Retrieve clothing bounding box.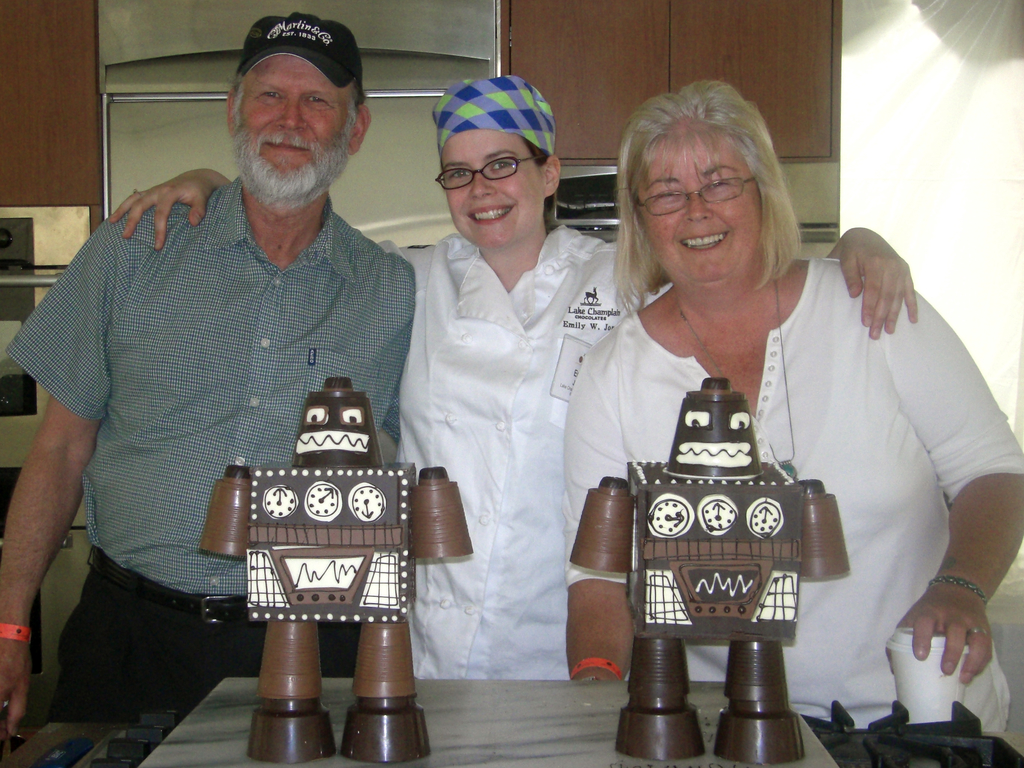
Bounding box: bbox=[33, 128, 440, 683].
